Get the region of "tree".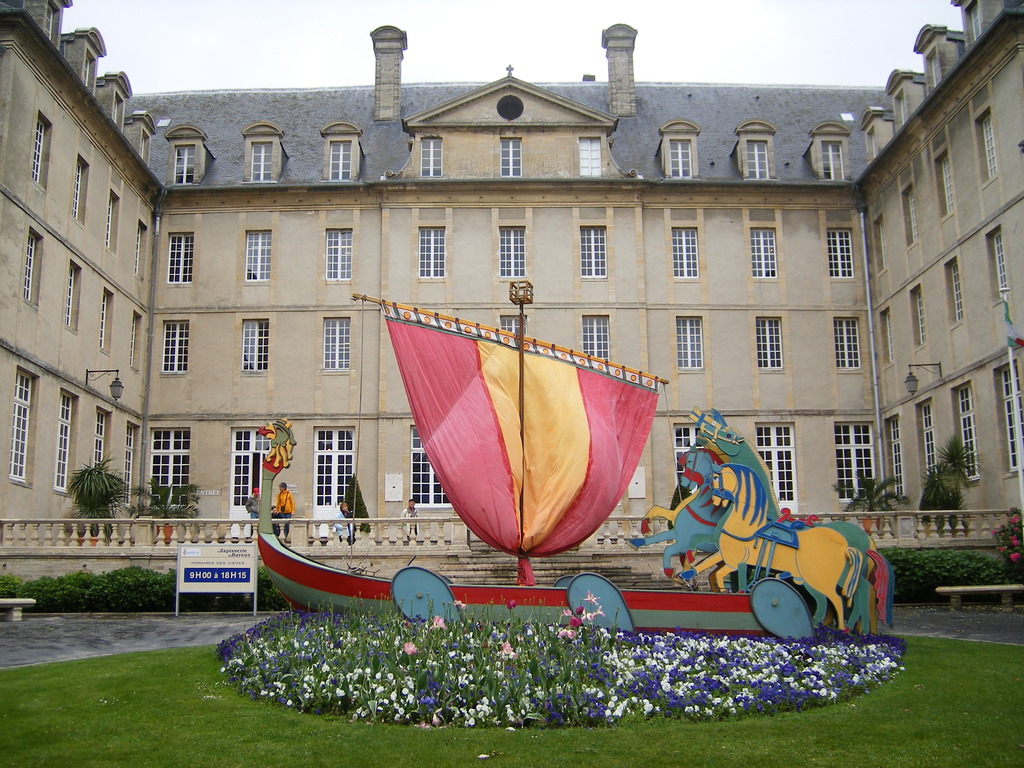
<bbox>930, 430, 982, 507</bbox>.
